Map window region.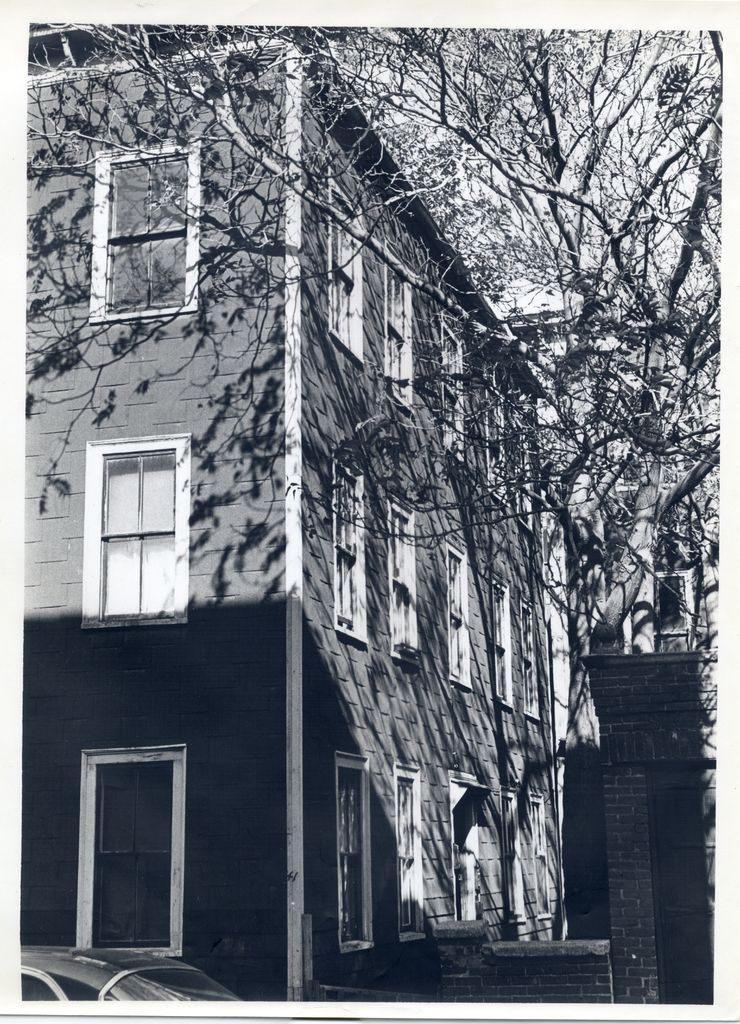
Mapped to [x1=378, y1=251, x2=418, y2=412].
